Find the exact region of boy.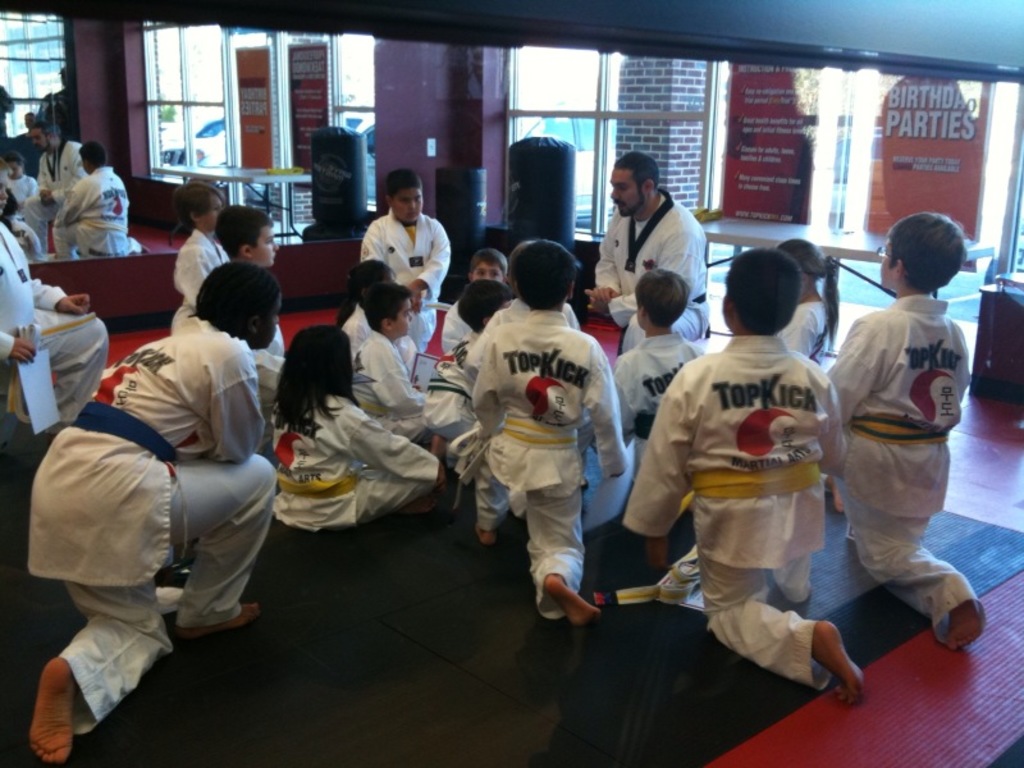
Exact region: (602,271,698,492).
